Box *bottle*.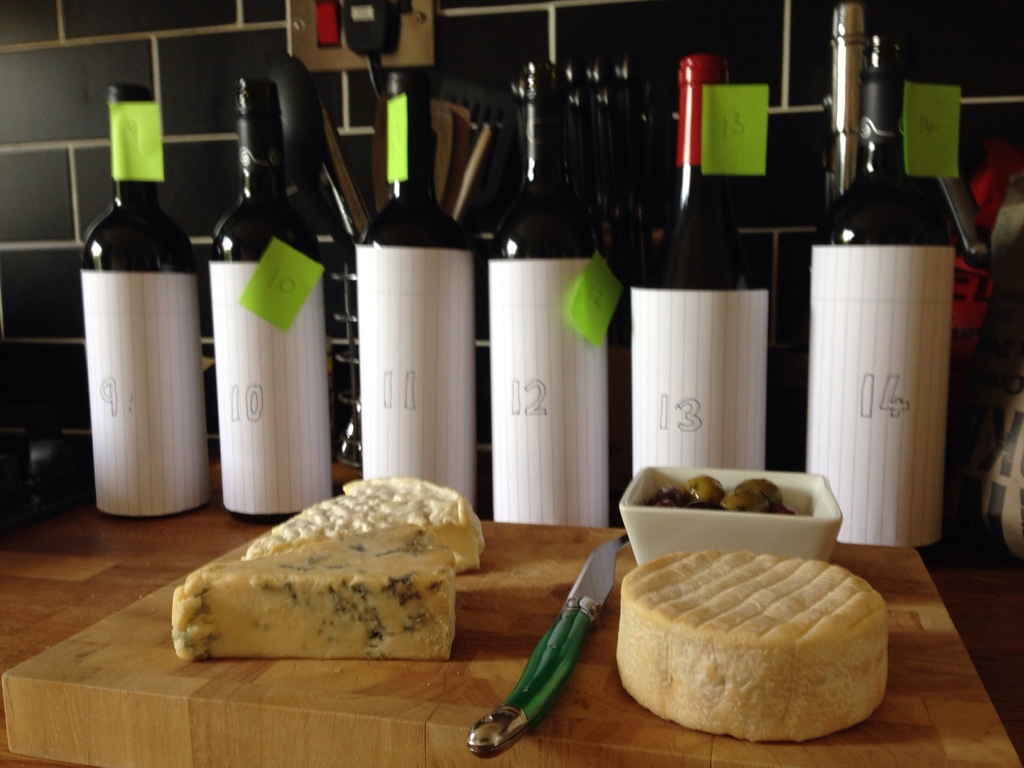
x1=353 y1=70 x2=484 y2=523.
